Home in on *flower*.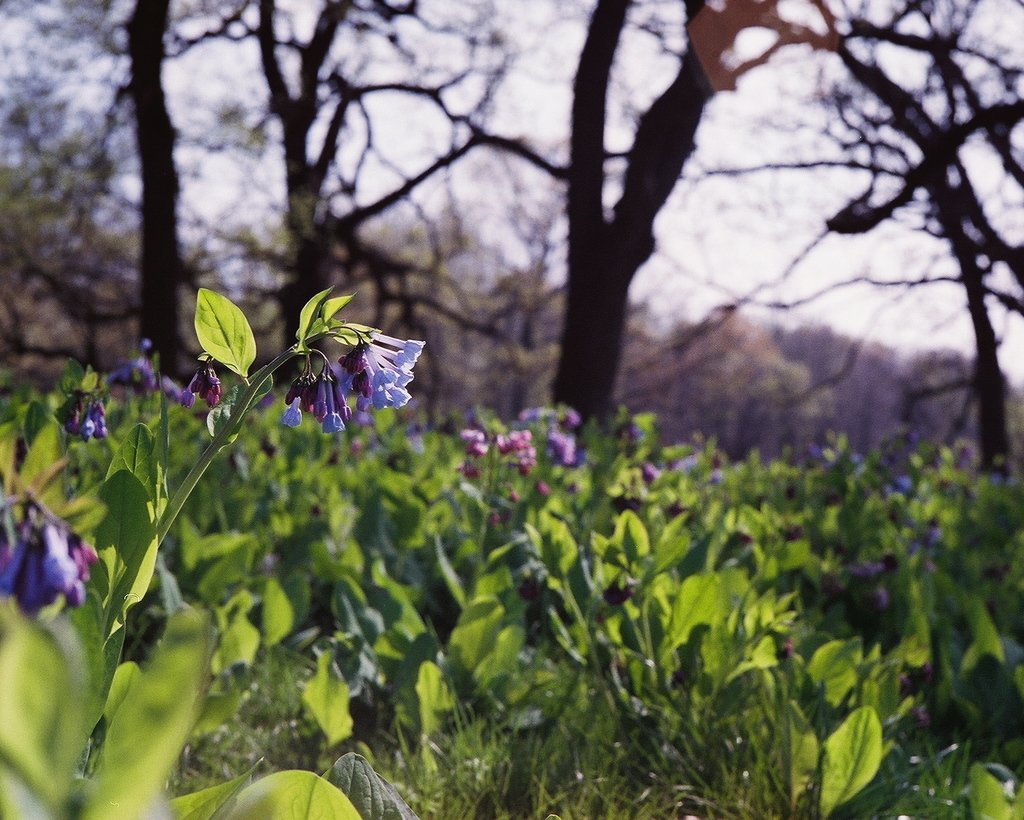
Homed in at pyautogui.locateOnScreen(491, 507, 508, 527).
